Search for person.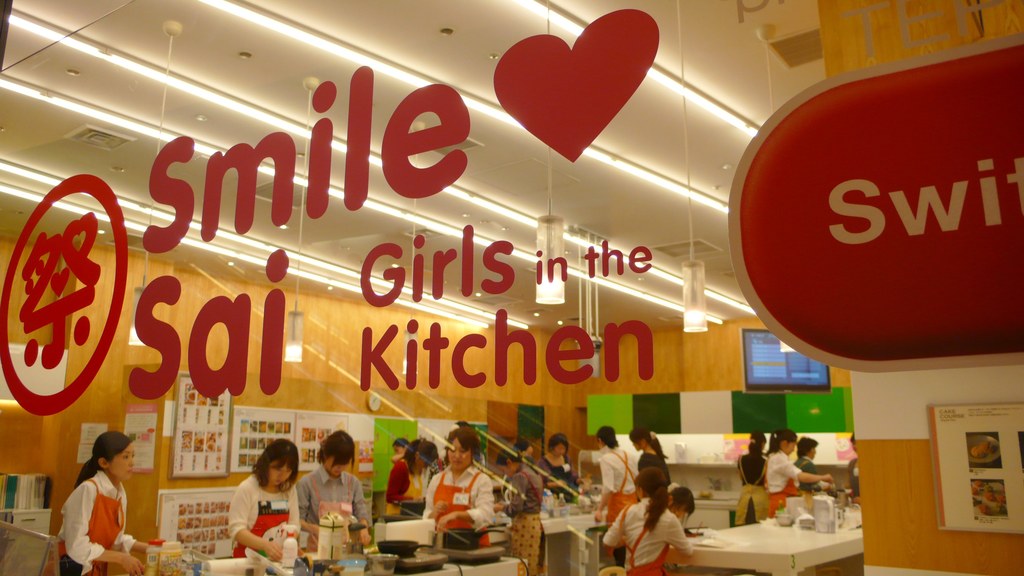
Found at select_region(599, 472, 699, 575).
